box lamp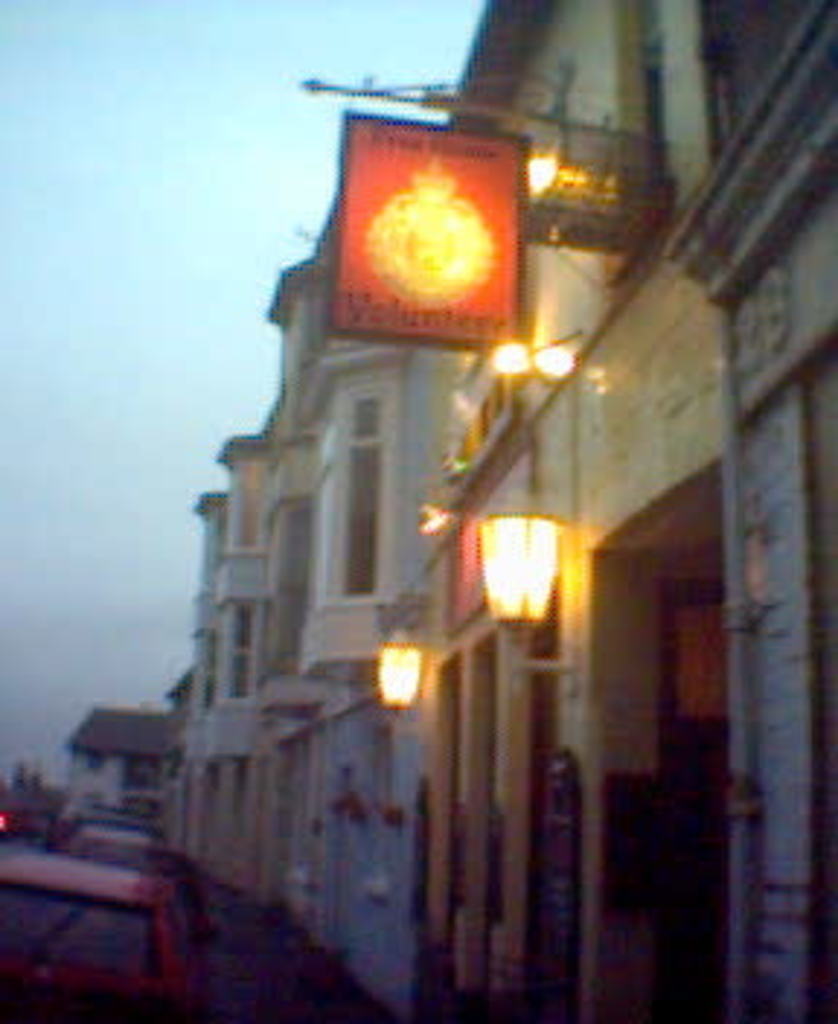
select_region(474, 500, 579, 698)
